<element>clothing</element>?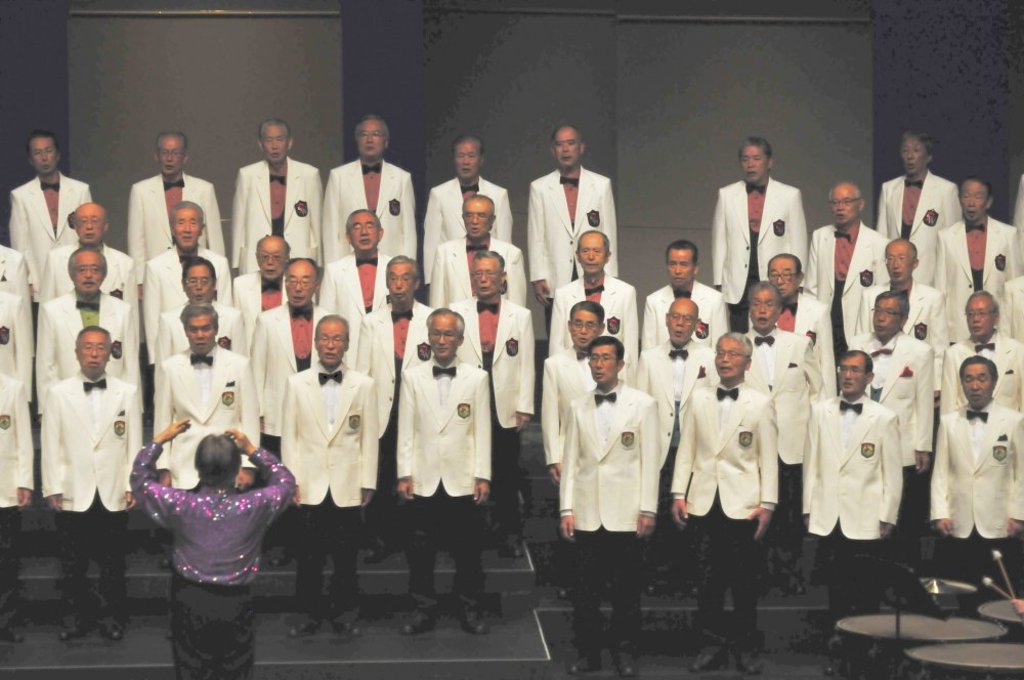
bbox(243, 300, 330, 434)
